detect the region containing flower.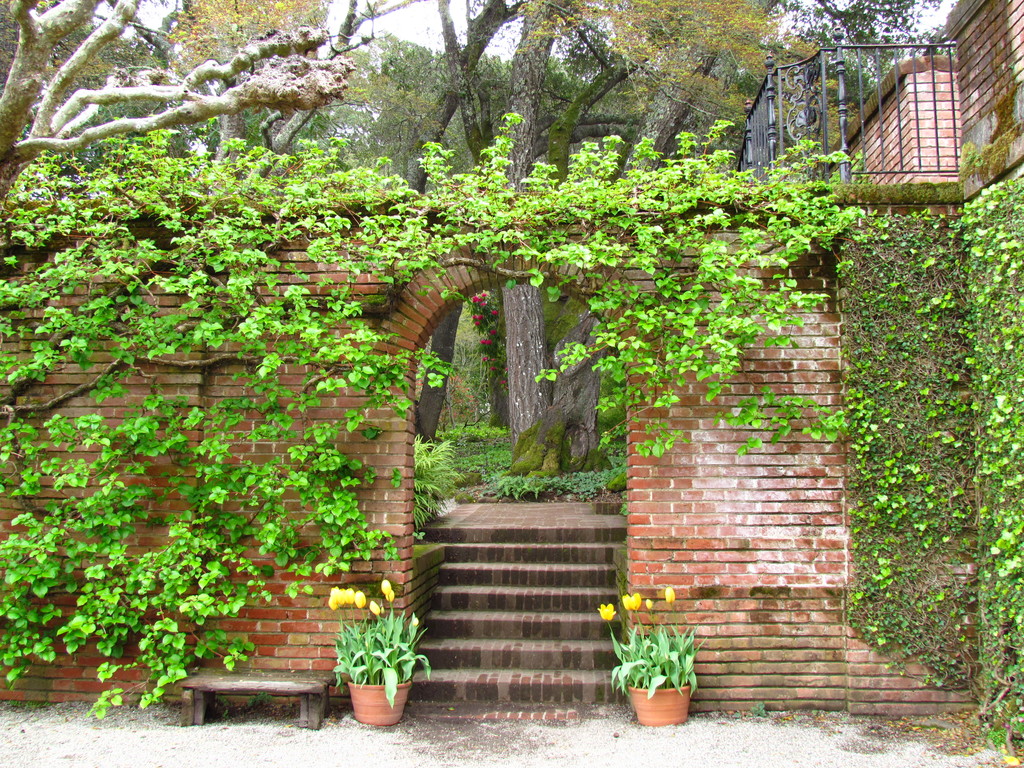
BBox(628, 598, 639, 610).
